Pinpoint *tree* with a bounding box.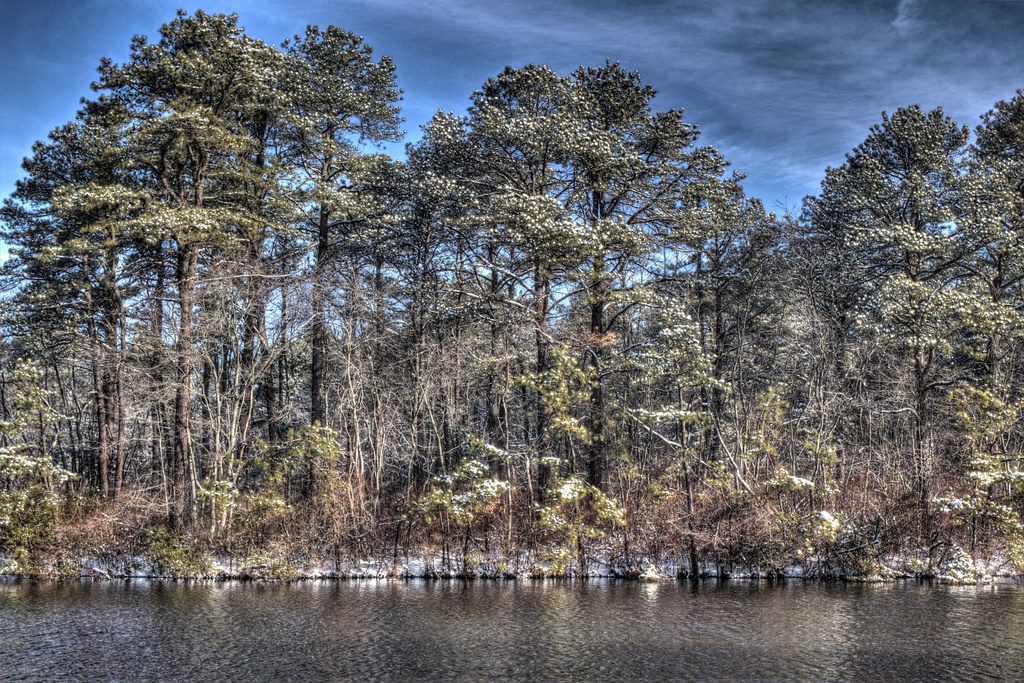
783/83/995/570.
